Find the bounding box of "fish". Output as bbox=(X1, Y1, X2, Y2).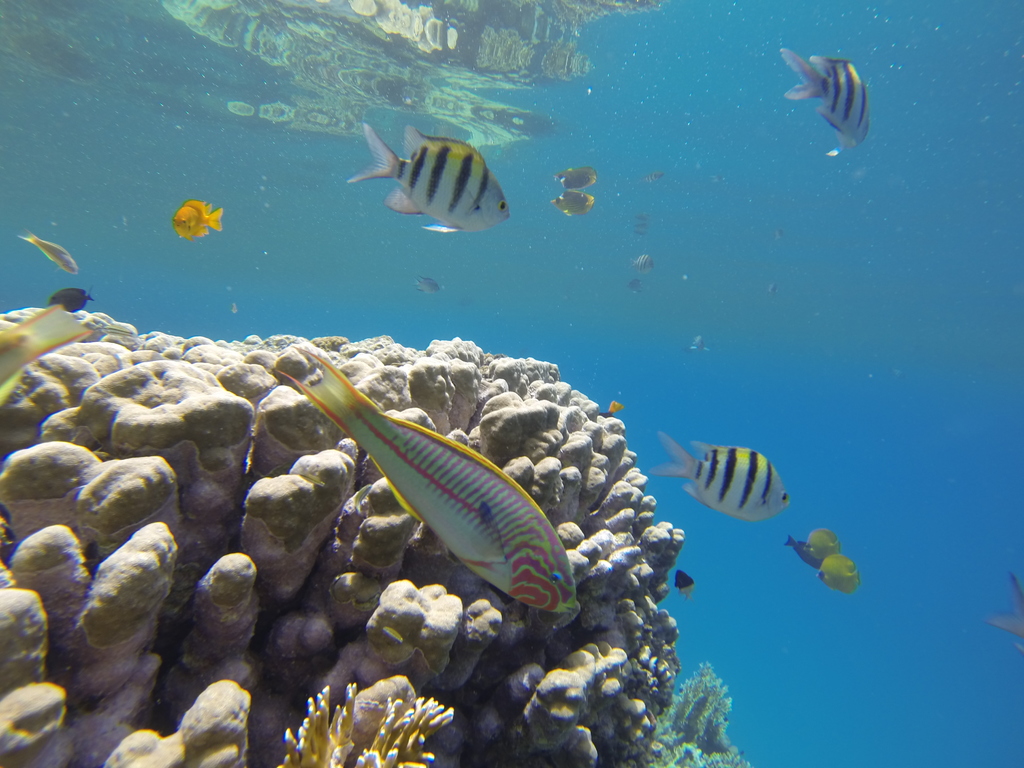
bbox=(625, 275, 637, 294).
